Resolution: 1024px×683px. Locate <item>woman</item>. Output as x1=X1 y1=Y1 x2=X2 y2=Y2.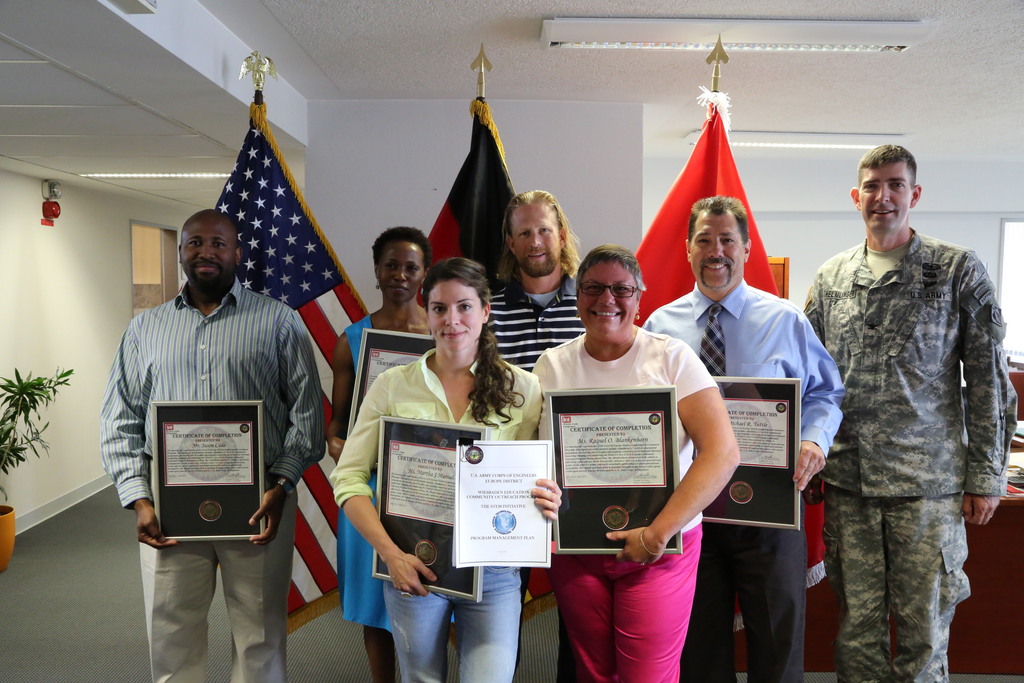
x1=538 y1=242 x2=739 y2=673.
